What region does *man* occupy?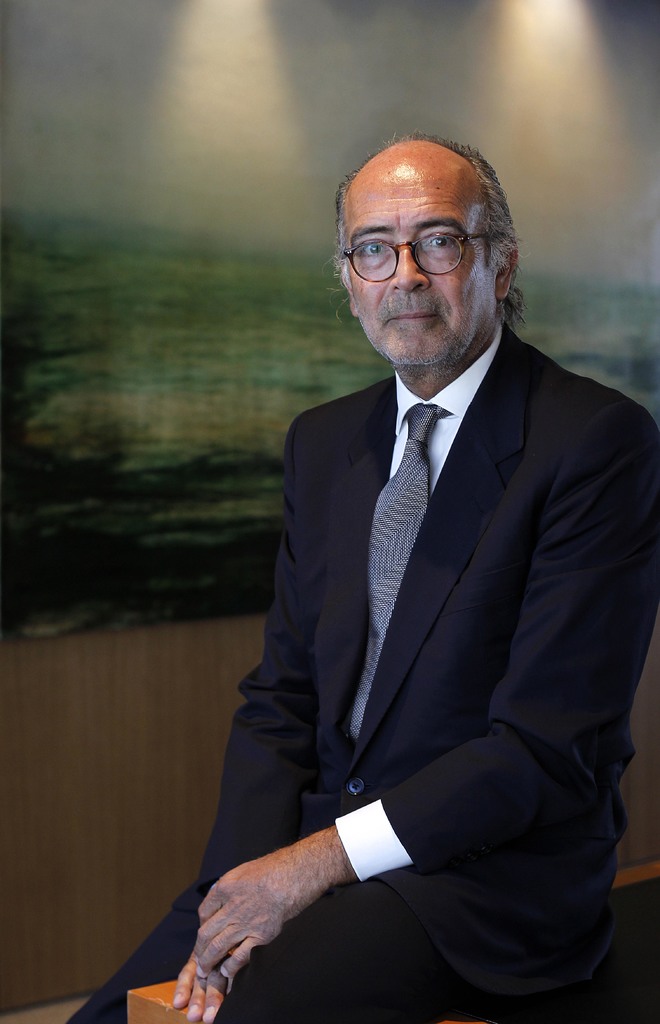
x1=188, y1=128, x2=650, y2=1023.
